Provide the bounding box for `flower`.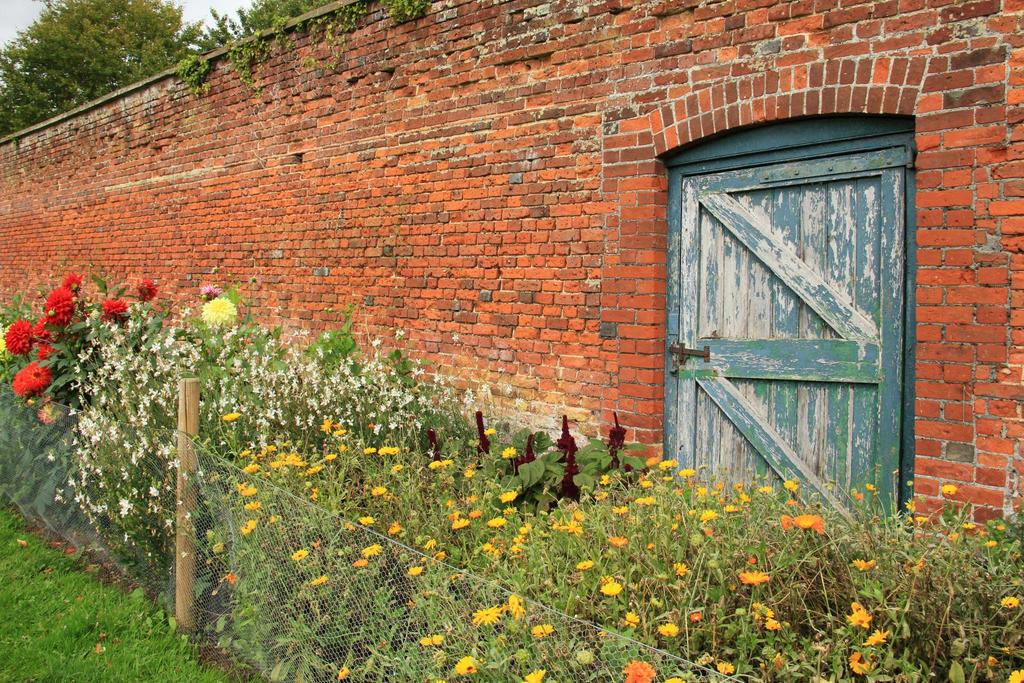
bbox(6, 358, 55, 391).
